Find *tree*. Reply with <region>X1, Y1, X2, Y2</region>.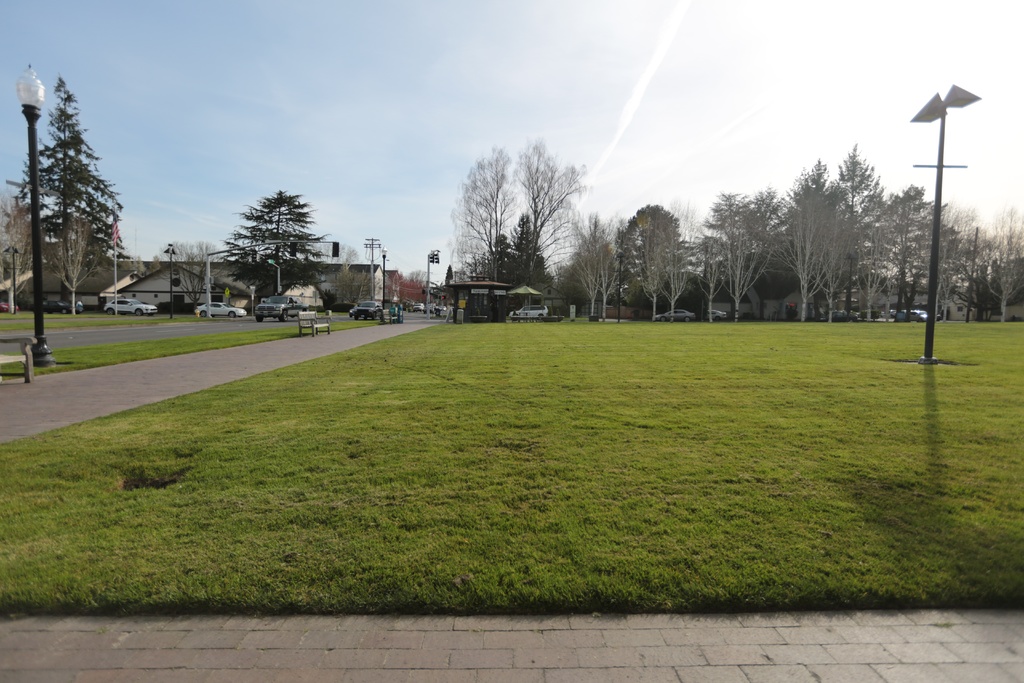
<region>1, 79, 124, 288</region>.
